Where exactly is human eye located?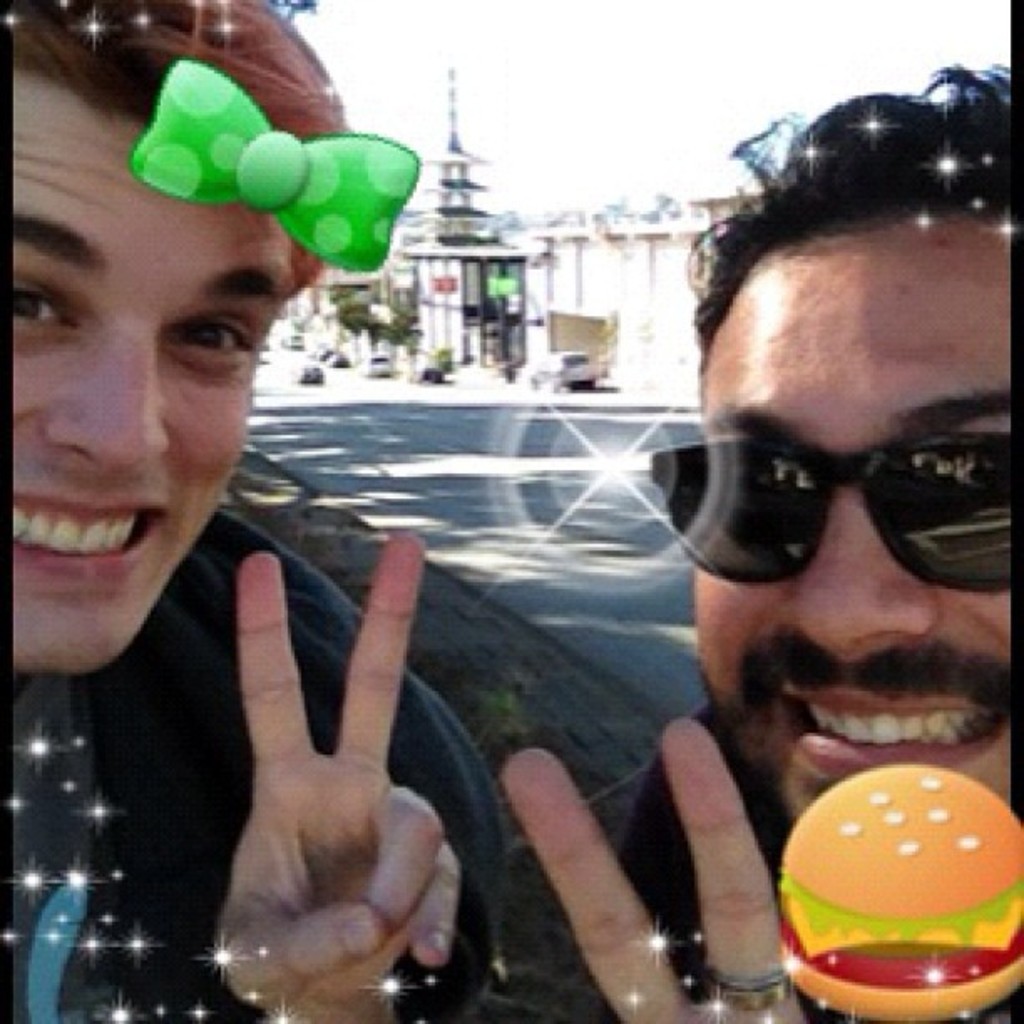
Its bounding box is {"left": 122, "top": 283, "right": 254, "bottom": 383}.
